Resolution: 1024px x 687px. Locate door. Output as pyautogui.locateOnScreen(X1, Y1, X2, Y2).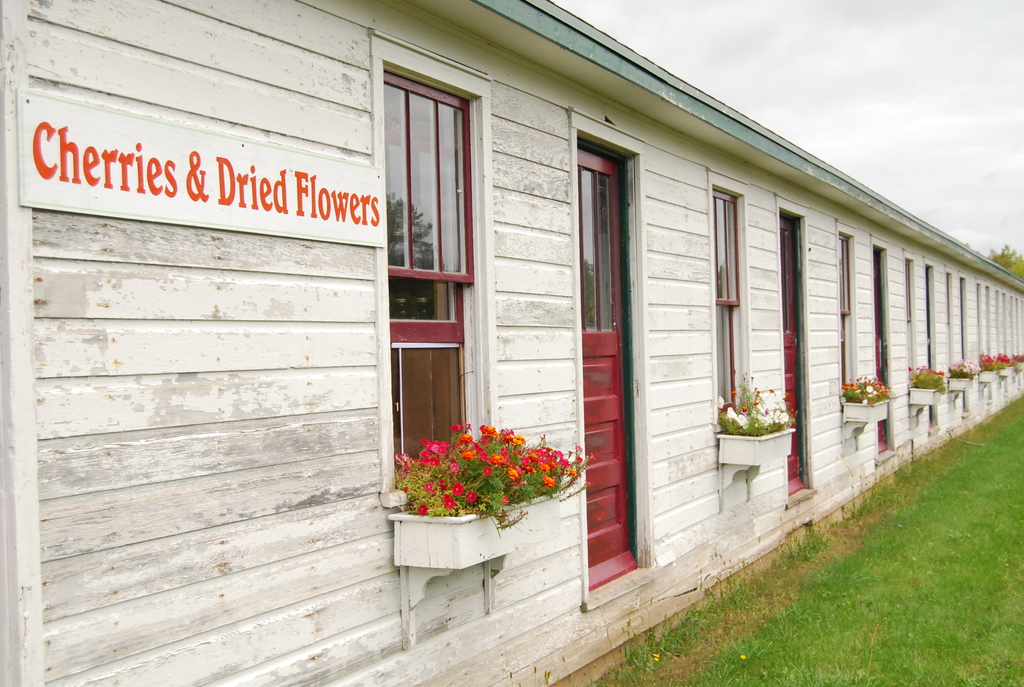
pyautogui.locateOnScreen(577, 145, 637, 592).
